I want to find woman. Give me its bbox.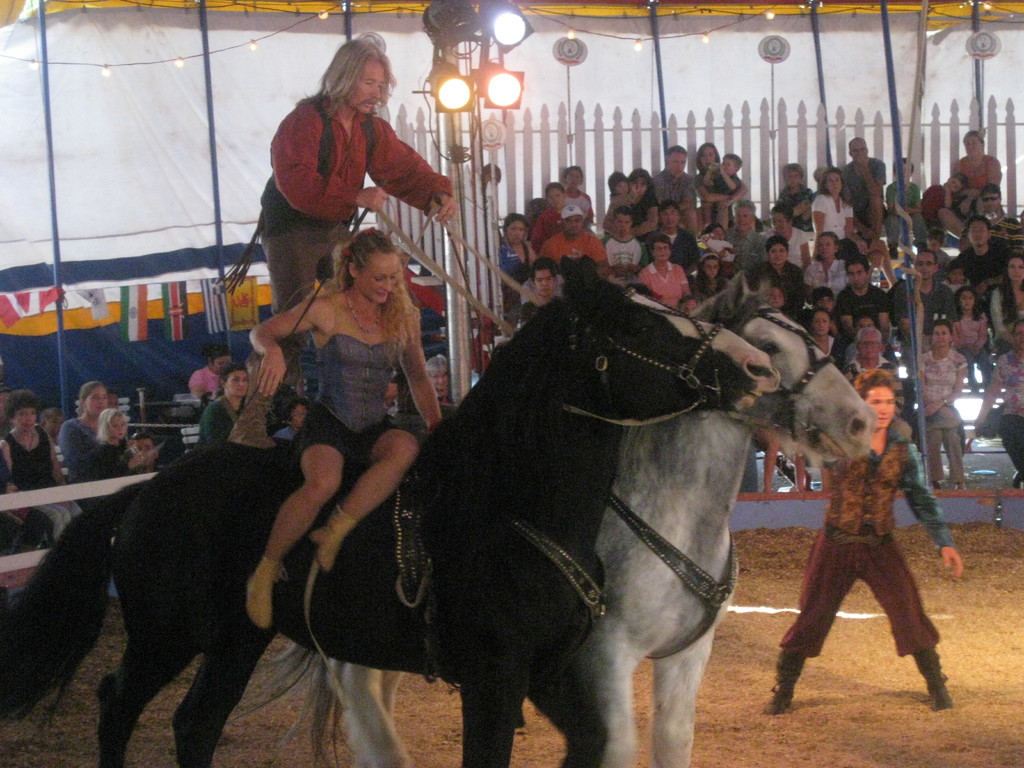
(55, 381, 112, 512).
